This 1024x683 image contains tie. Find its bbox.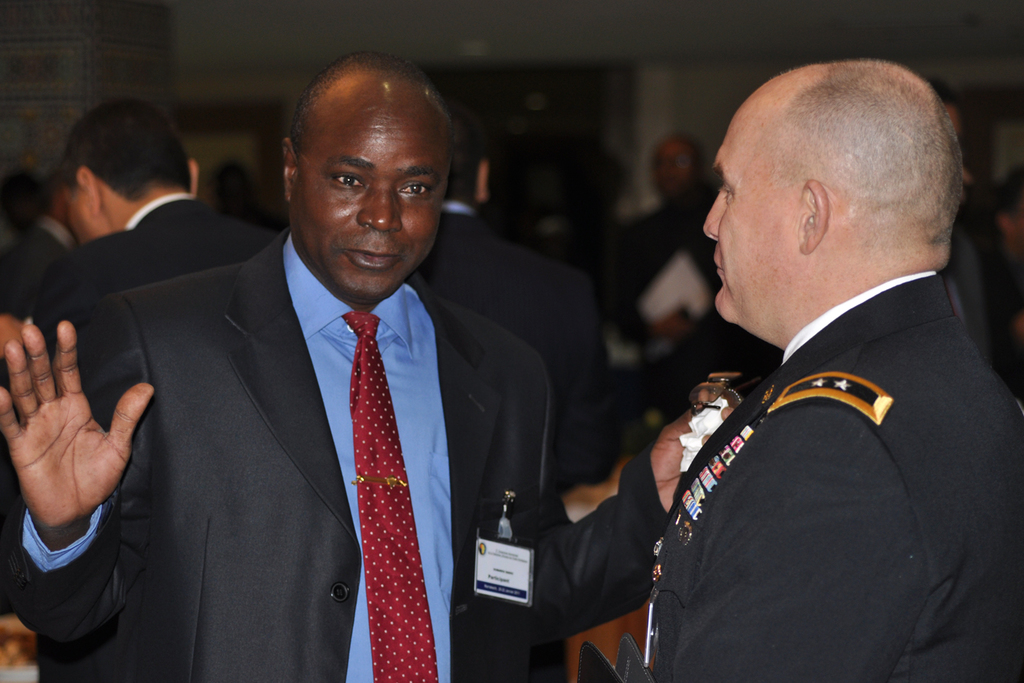
[657, 368, 771, 529].
